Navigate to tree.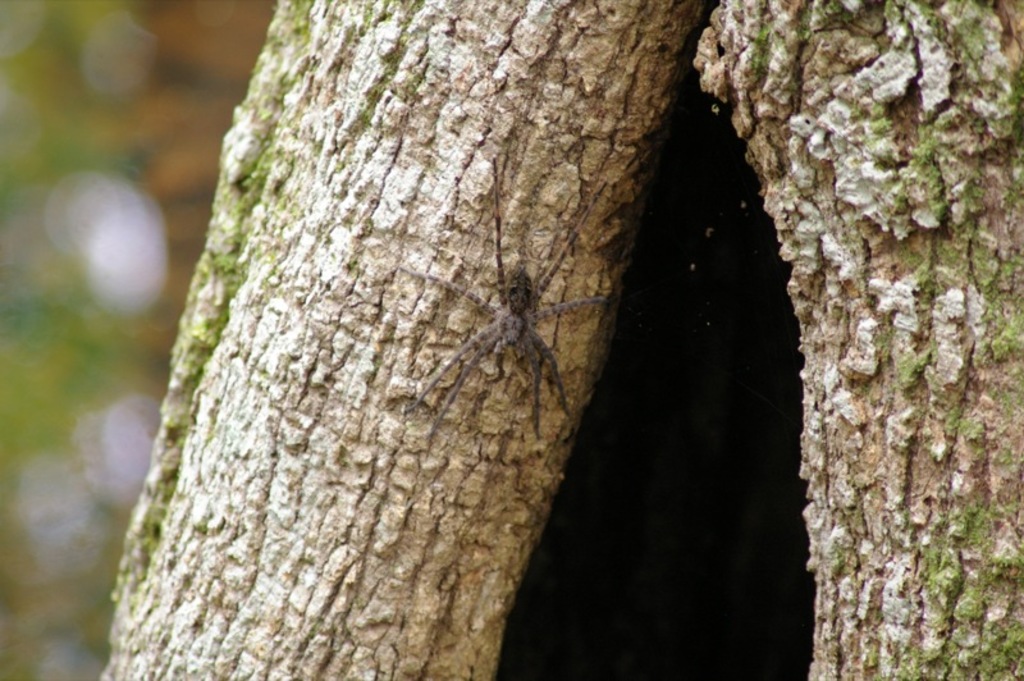
Navigation target: [x1=101, y1=0, x2=1023, y2=680].
